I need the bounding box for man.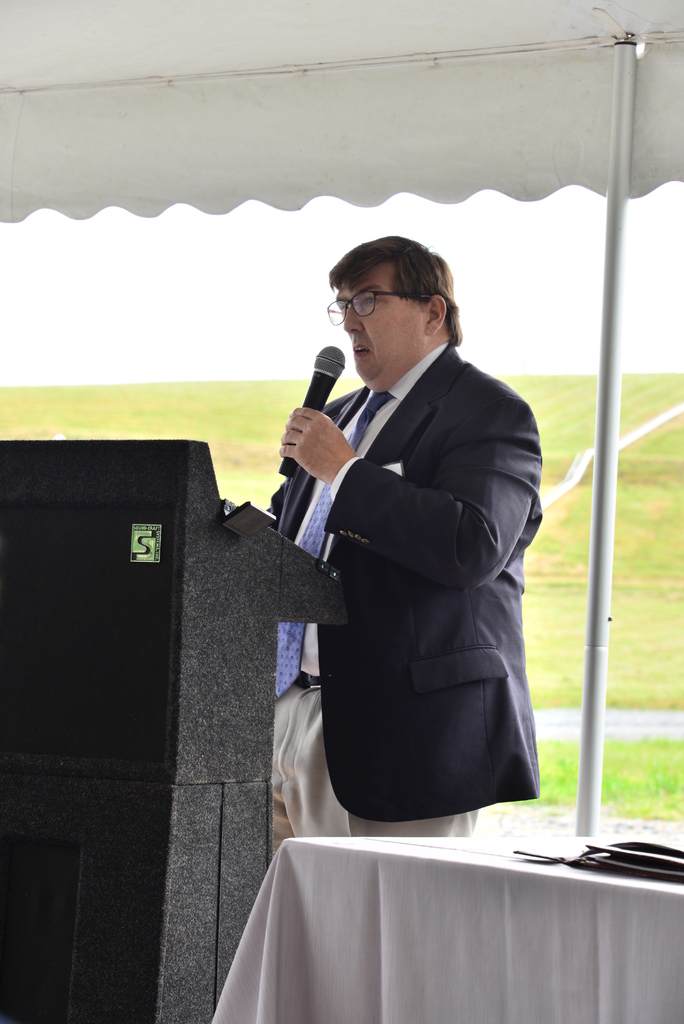
Here it is: x1=244 y1=230 x2=556 y2=877.
